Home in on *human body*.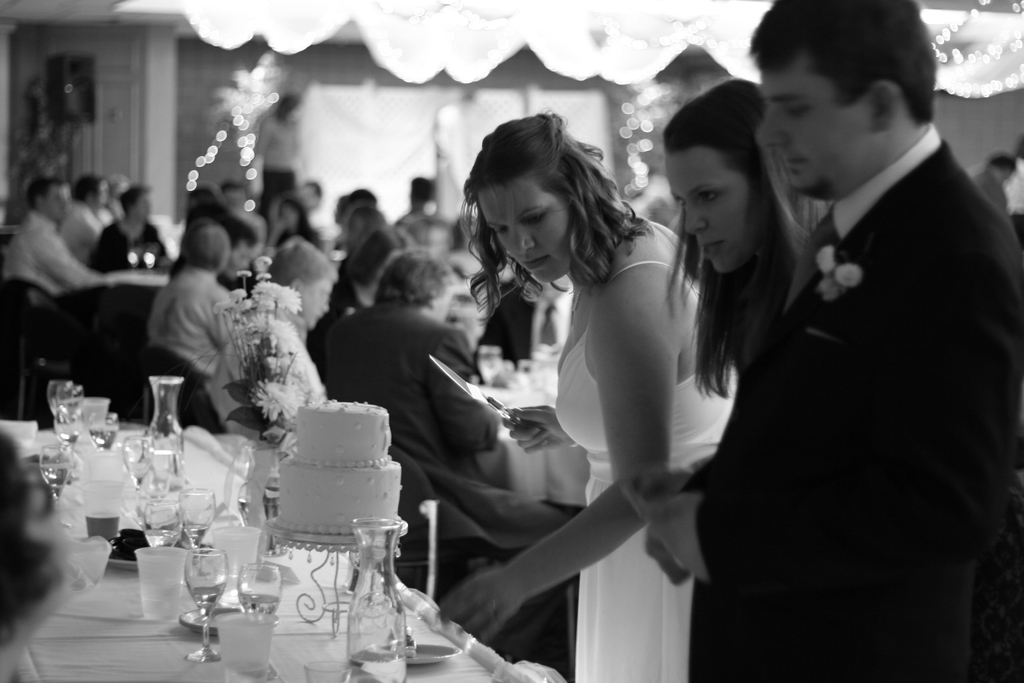
Homed in at bbox=[618, 0, 1023, 682].
